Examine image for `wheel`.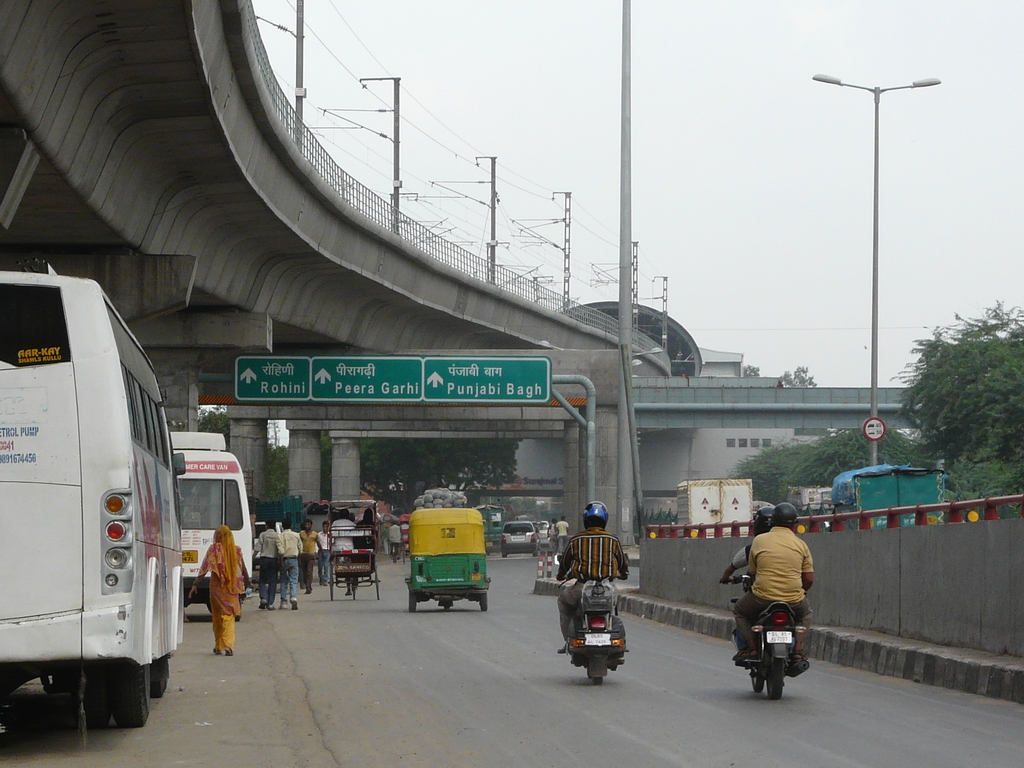
Examination result: {"left": 410, "top": 594, "right": 417, "bottom": 611}.
